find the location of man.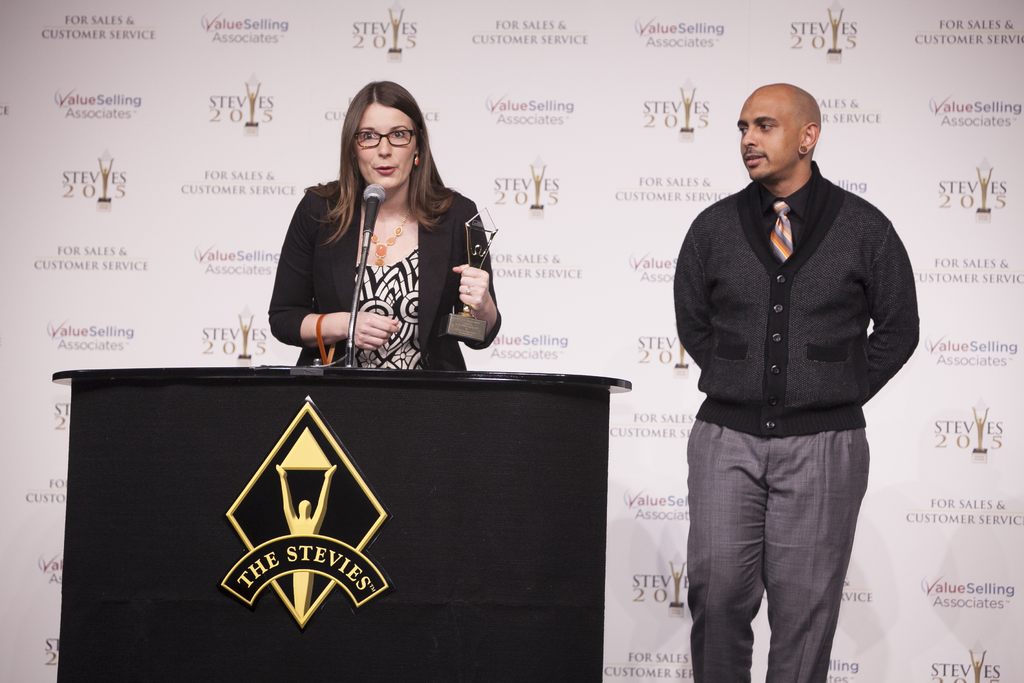
Location: [x1=666, y1=58, x2=923, y2=670].
